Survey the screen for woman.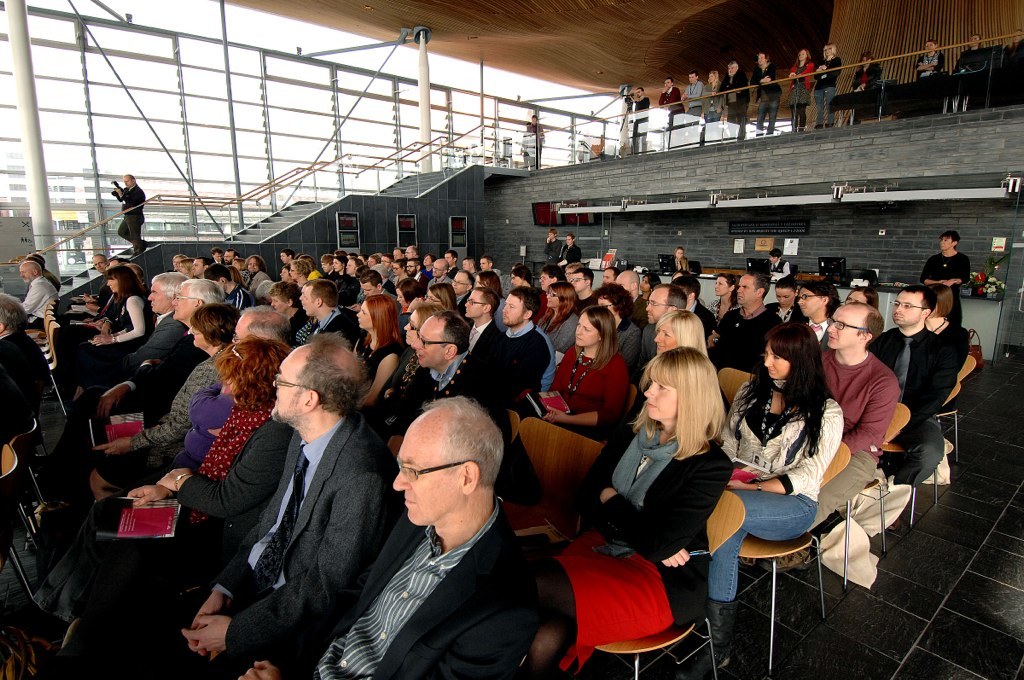
Survey found: [left=352, top=296, right=399, bottom=421].
